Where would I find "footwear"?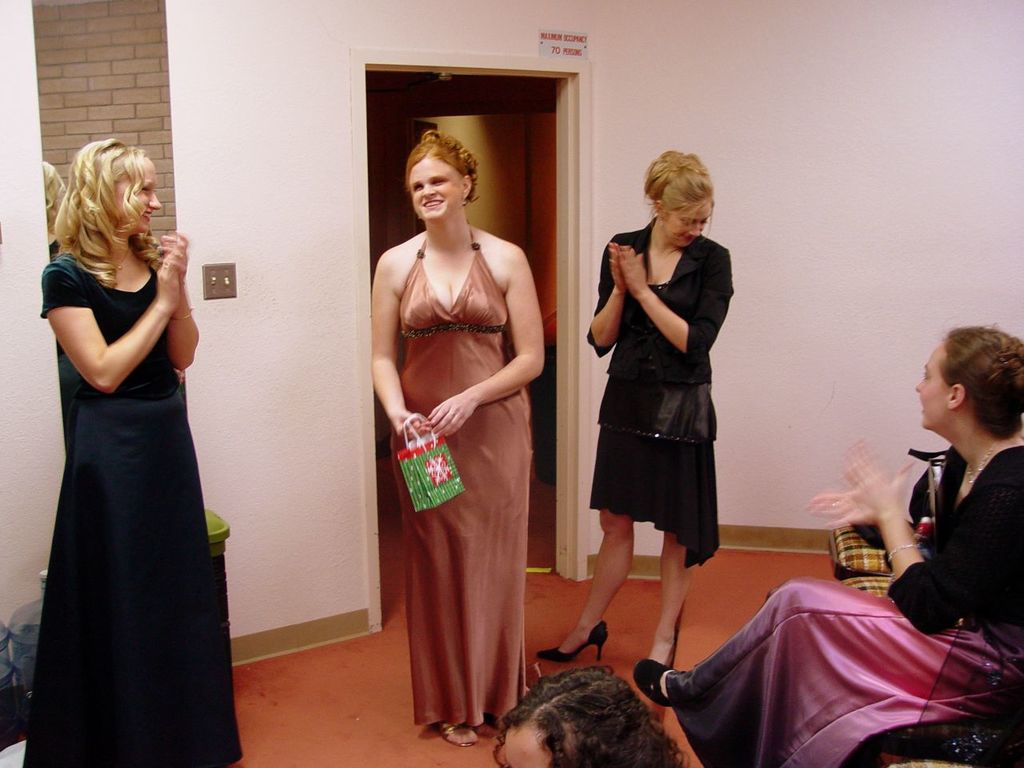
At {"x1": 437, "y1": 722, "x2": 485, "y2": 746}.
